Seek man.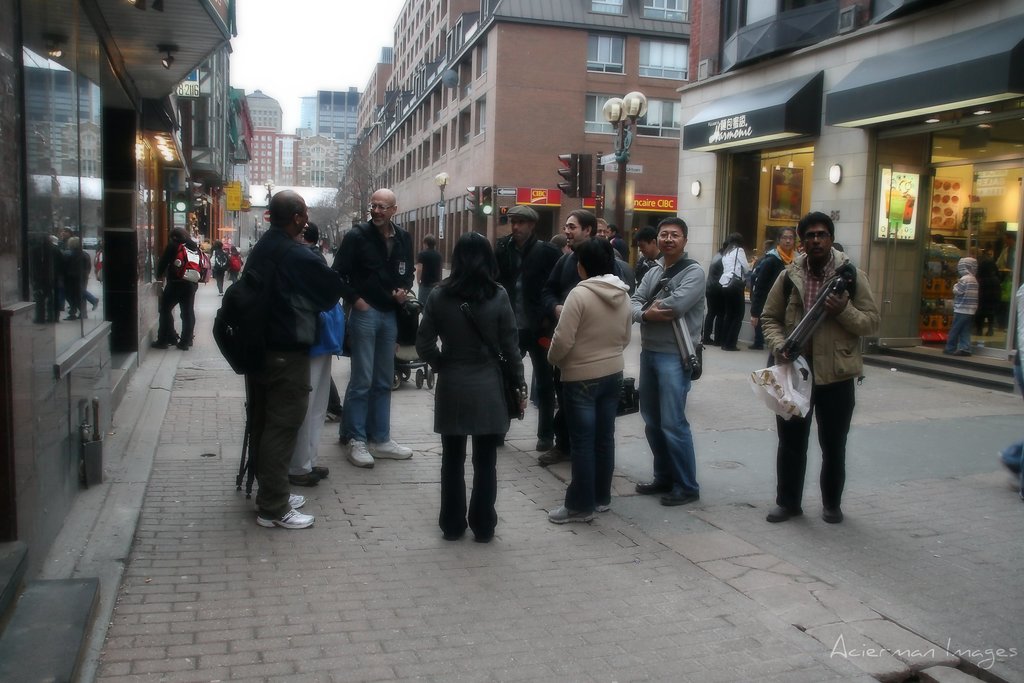
locate(632, 217, 707, 507).
